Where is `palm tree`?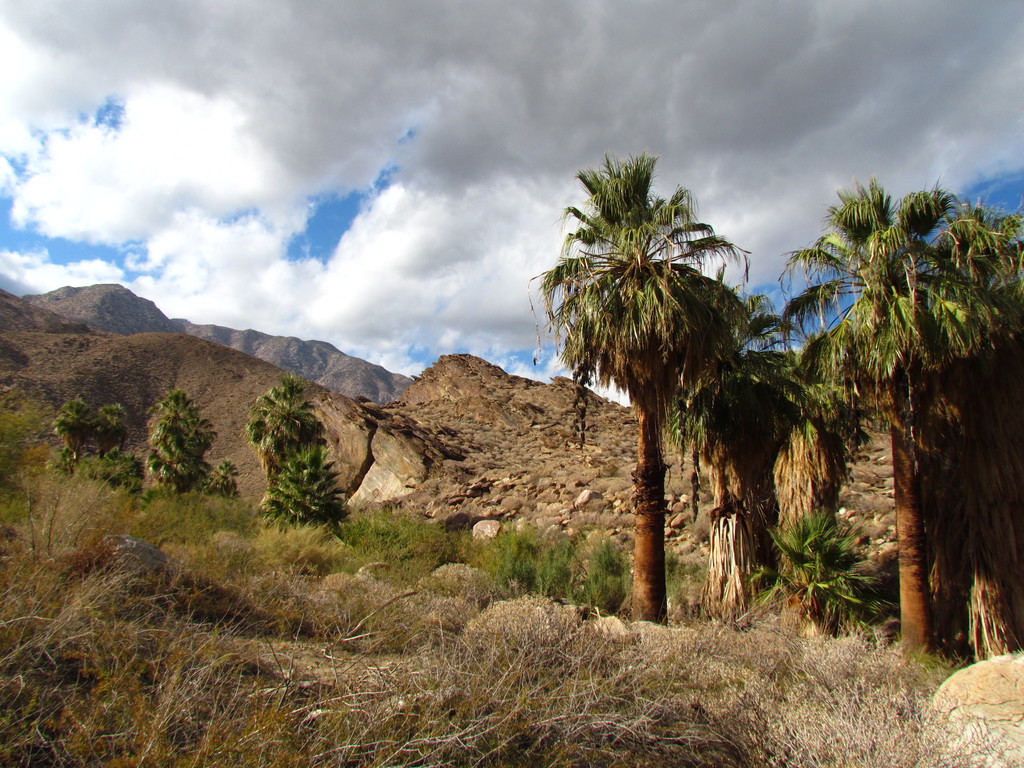
select_region(660, 259, 805, 611).
